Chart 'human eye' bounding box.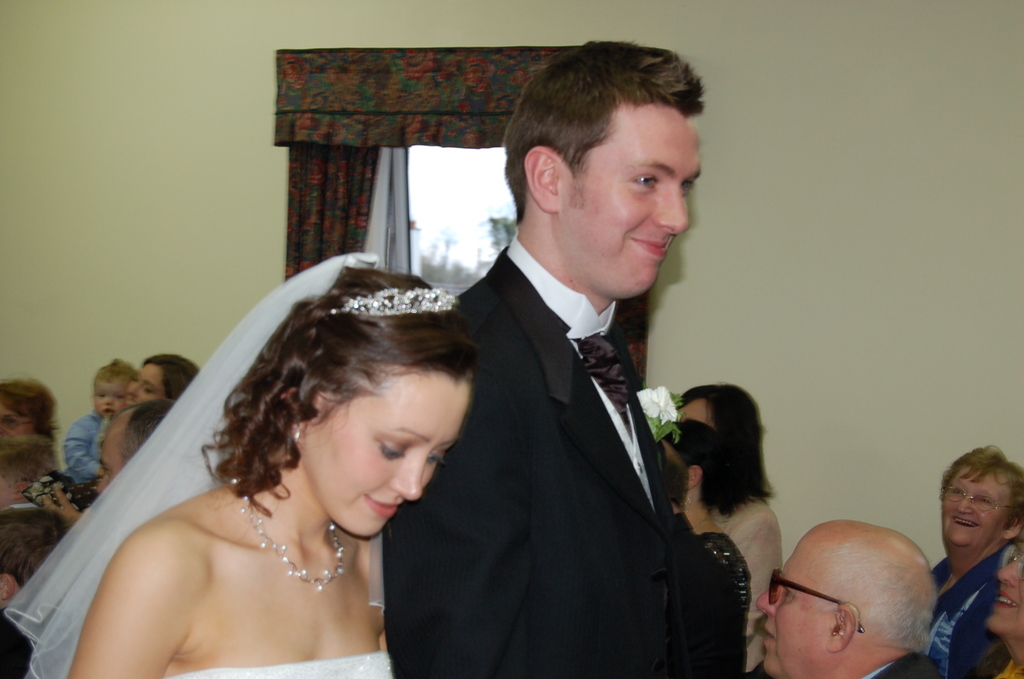
Charted: select_region(95, 392, 104, 397).
